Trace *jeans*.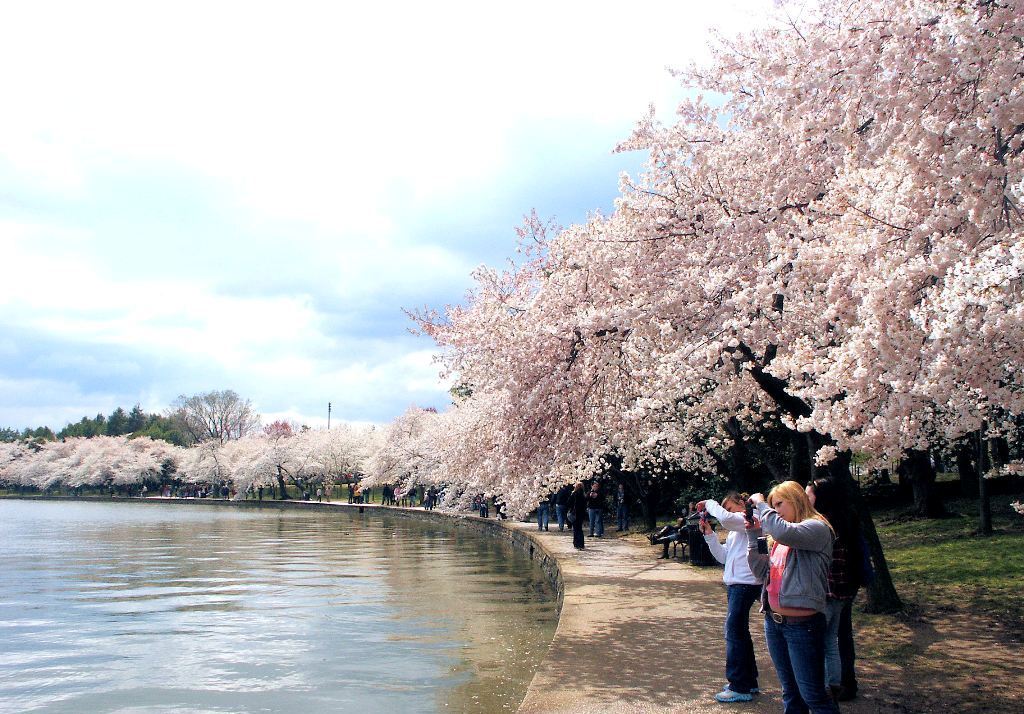
Traced to 836,613,860,687.
